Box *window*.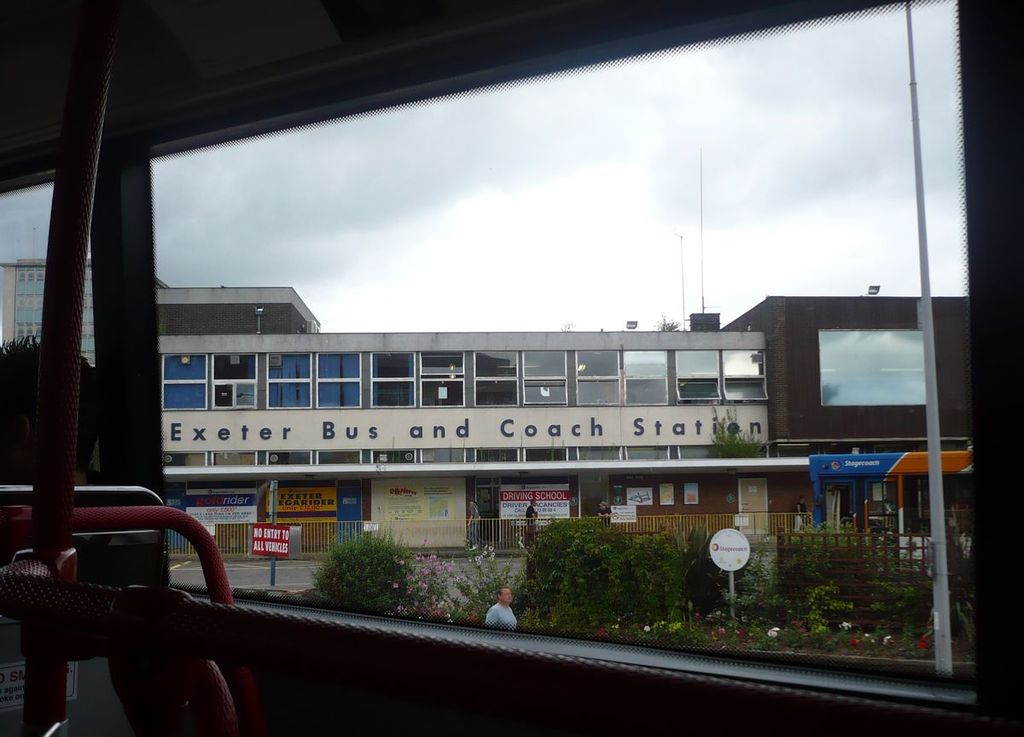
rect(266, 350, 317, 407).
